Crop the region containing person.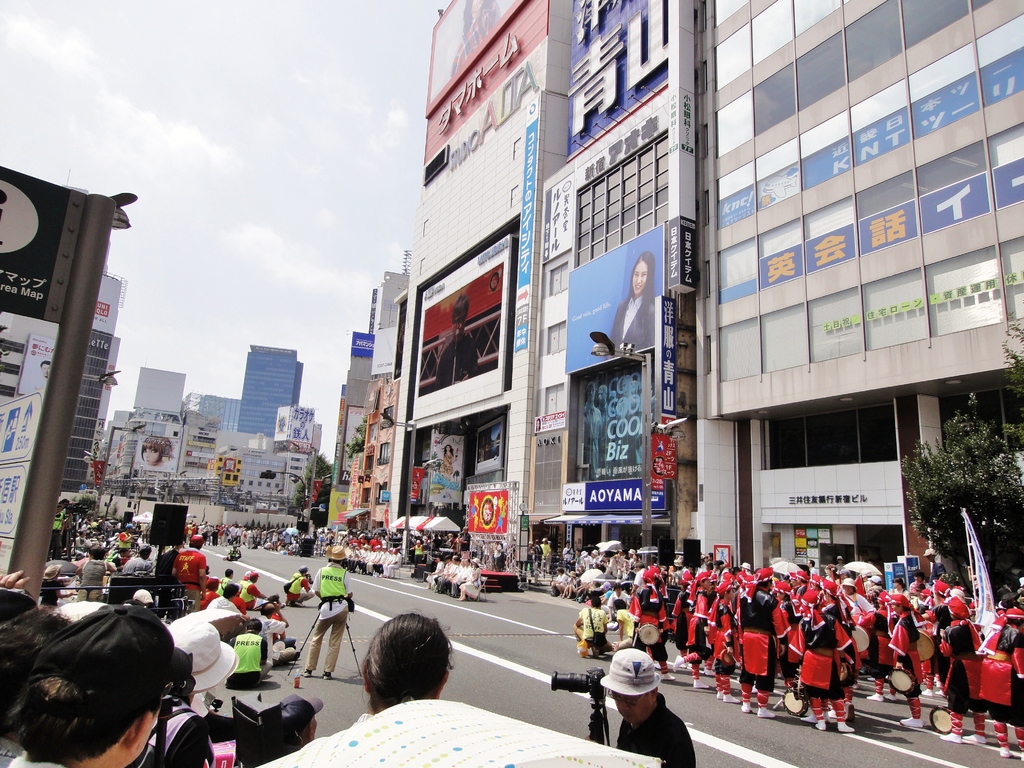
Crop region: (520, 541, 536, 577).
